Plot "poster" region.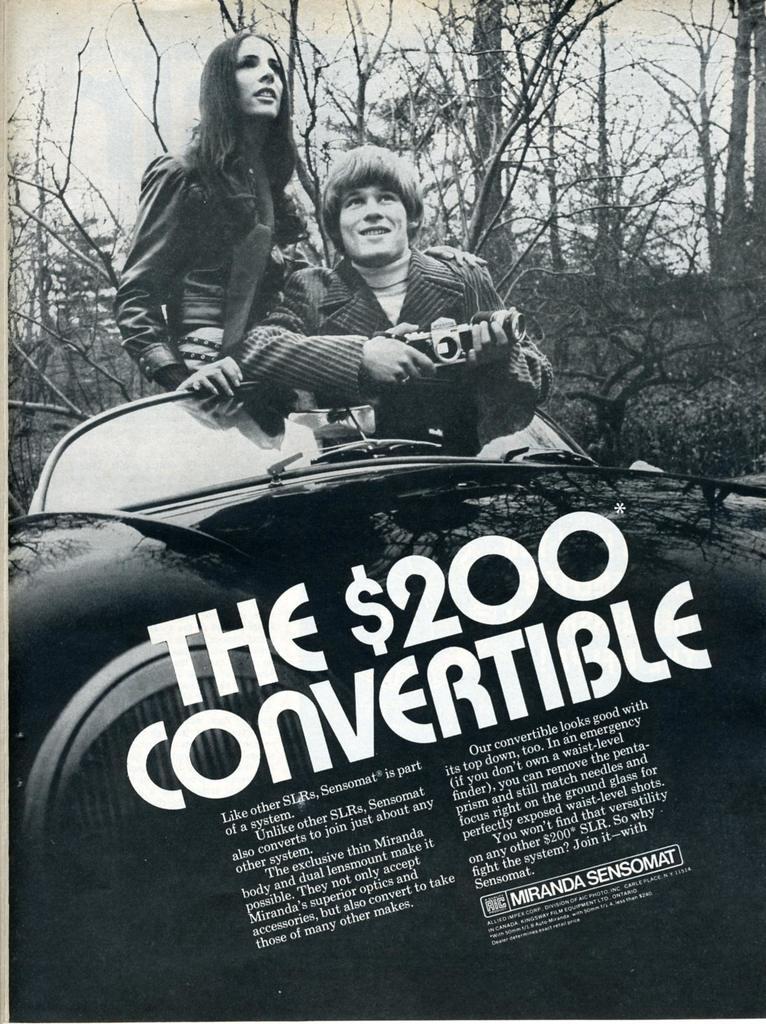
Plotted at 0,3,765,1023.
